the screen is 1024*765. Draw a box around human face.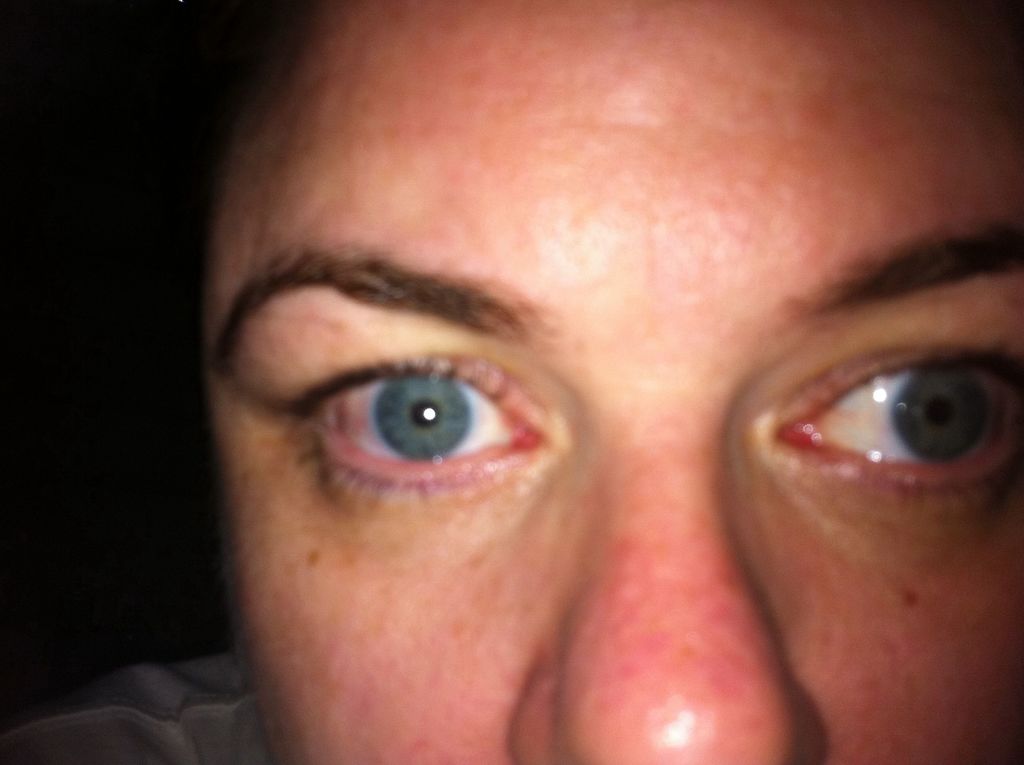
[left=192, top=3, right=1023, bottom=764].
